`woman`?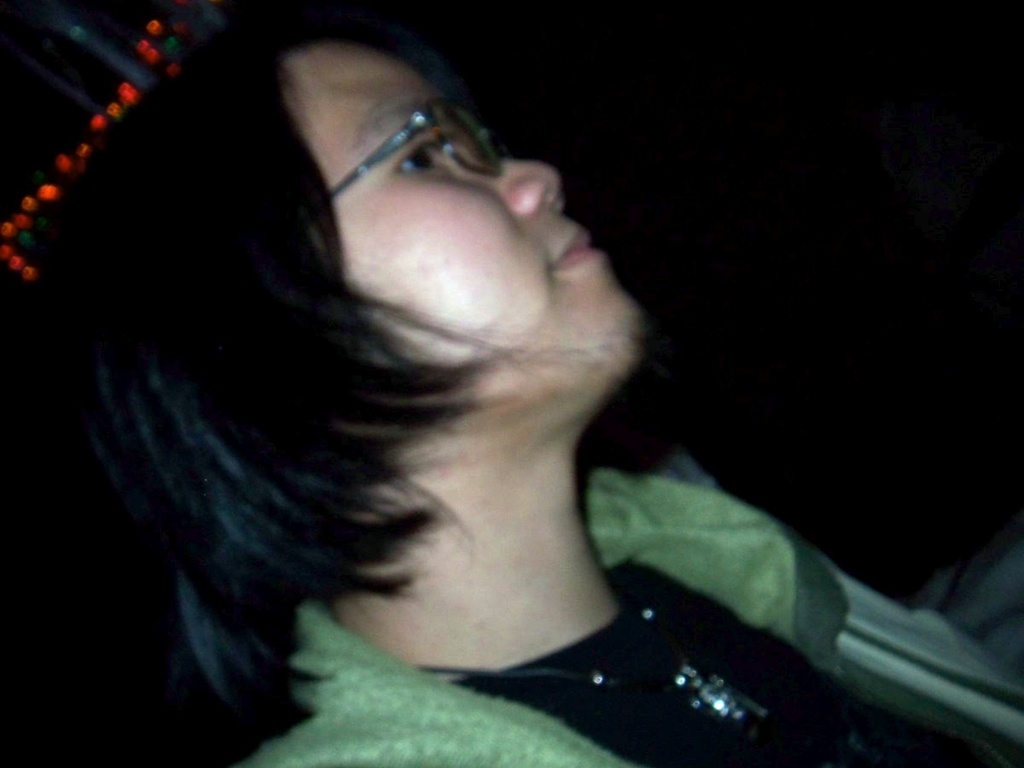
(13, 15, 1023, 767)
